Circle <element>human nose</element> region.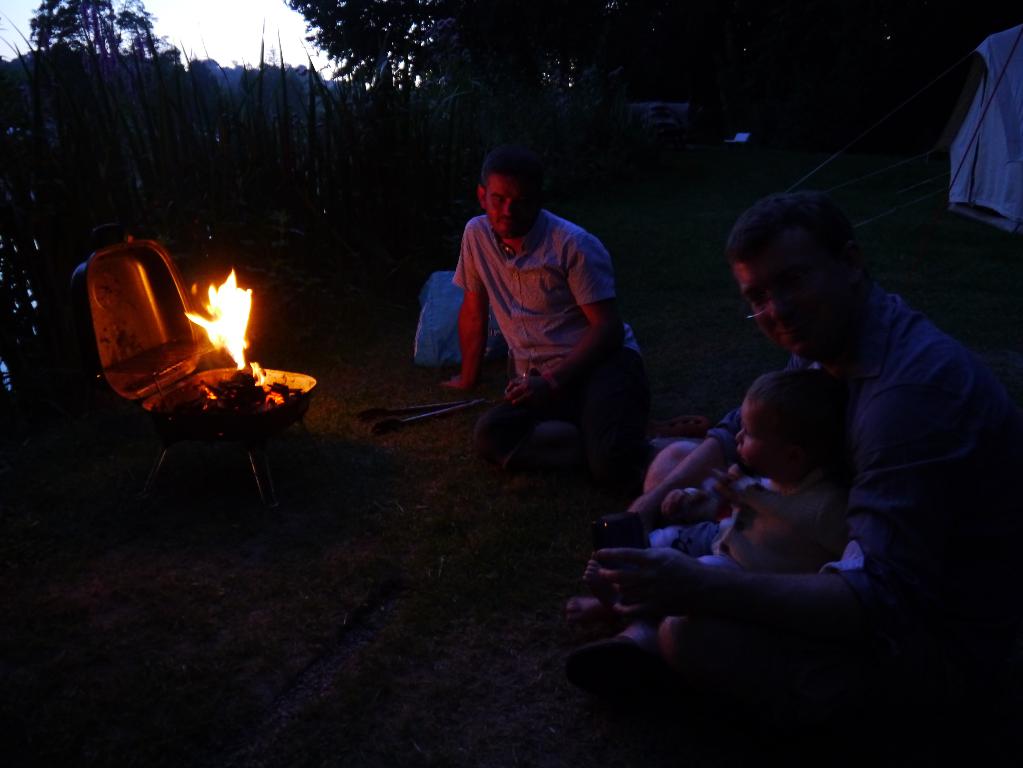
Region: [497, 199, 513, 217].
